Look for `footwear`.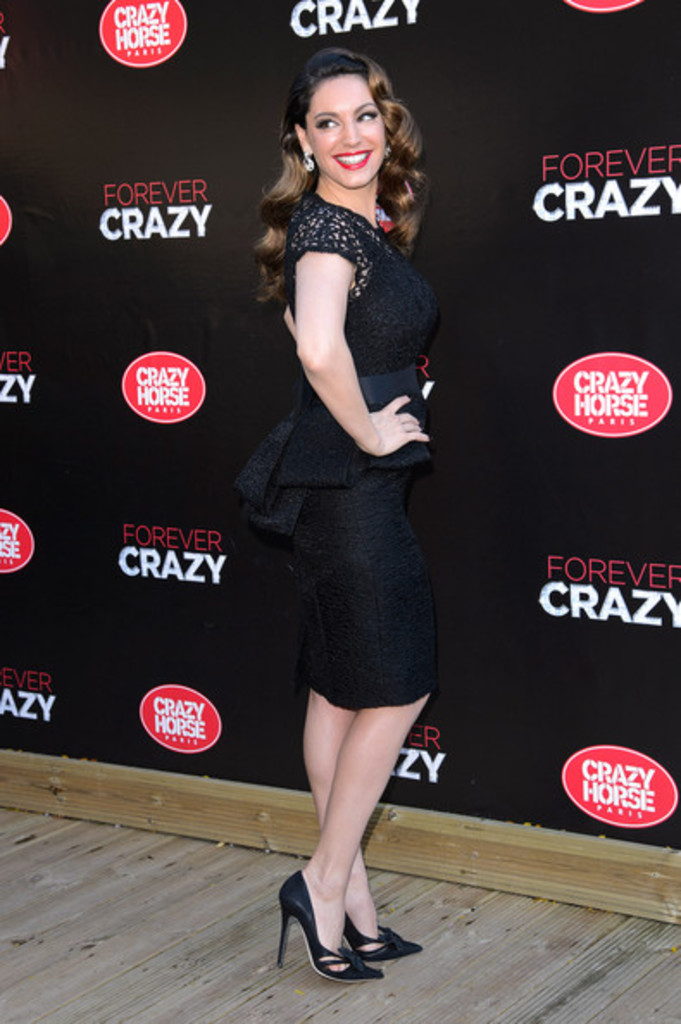
Found: 279/872/386/986.
